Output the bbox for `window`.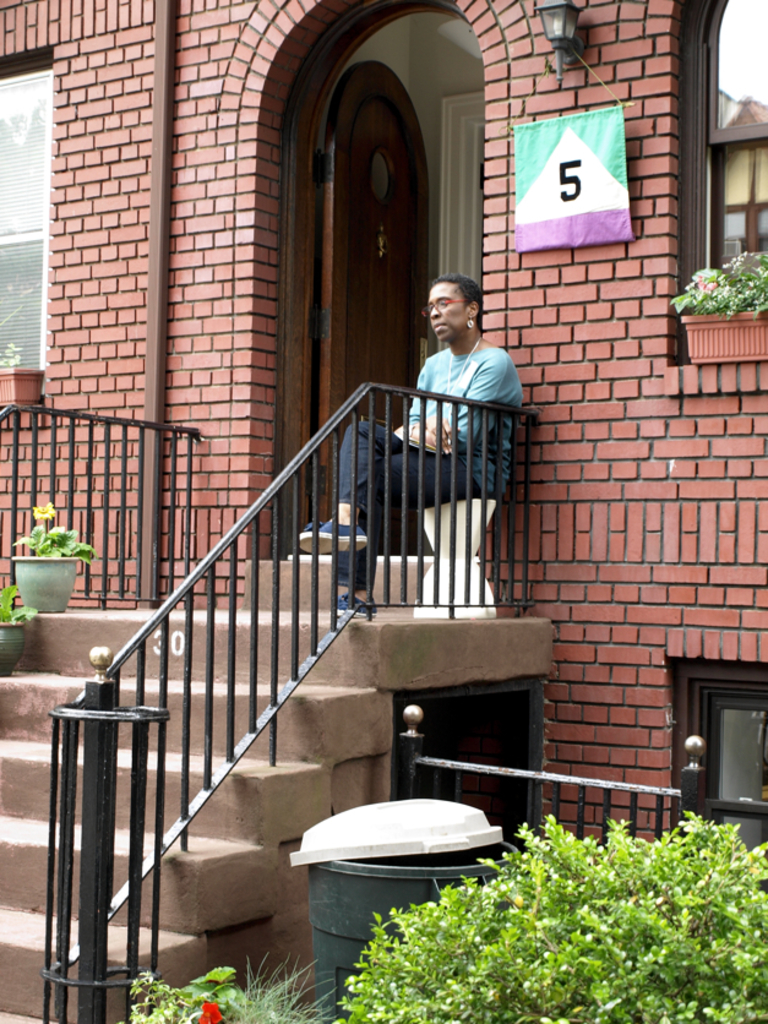
l=0, t=58, r=60, b=415.
